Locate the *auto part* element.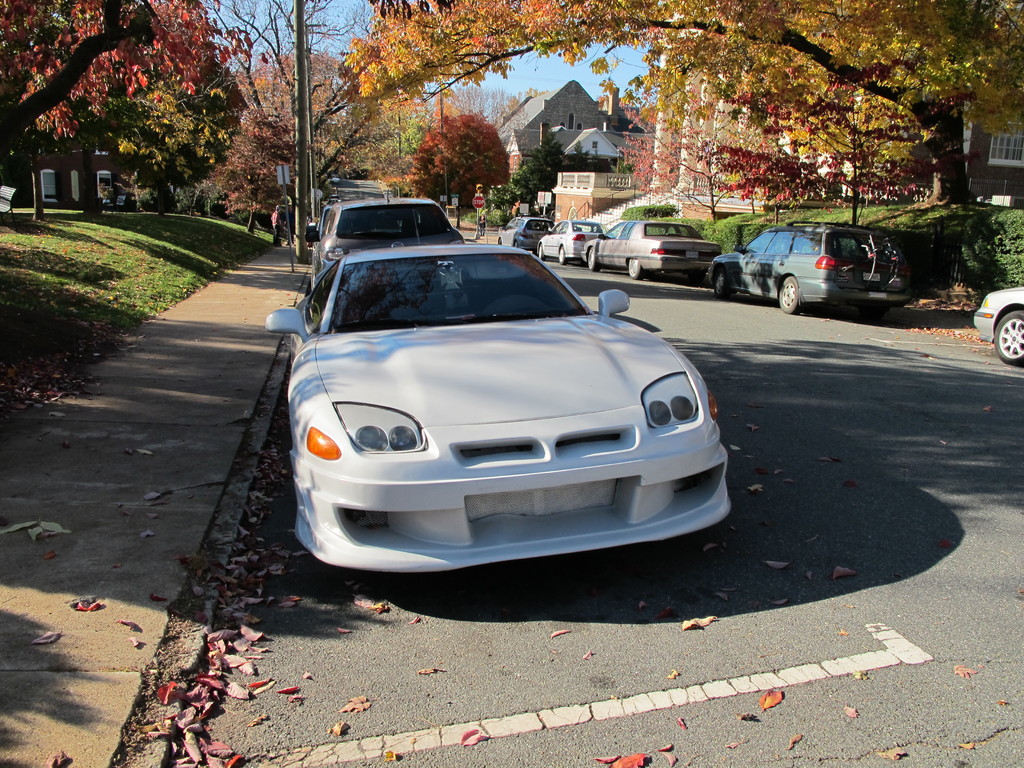
Element bbox: rect(974, 278, 1023, 344).
